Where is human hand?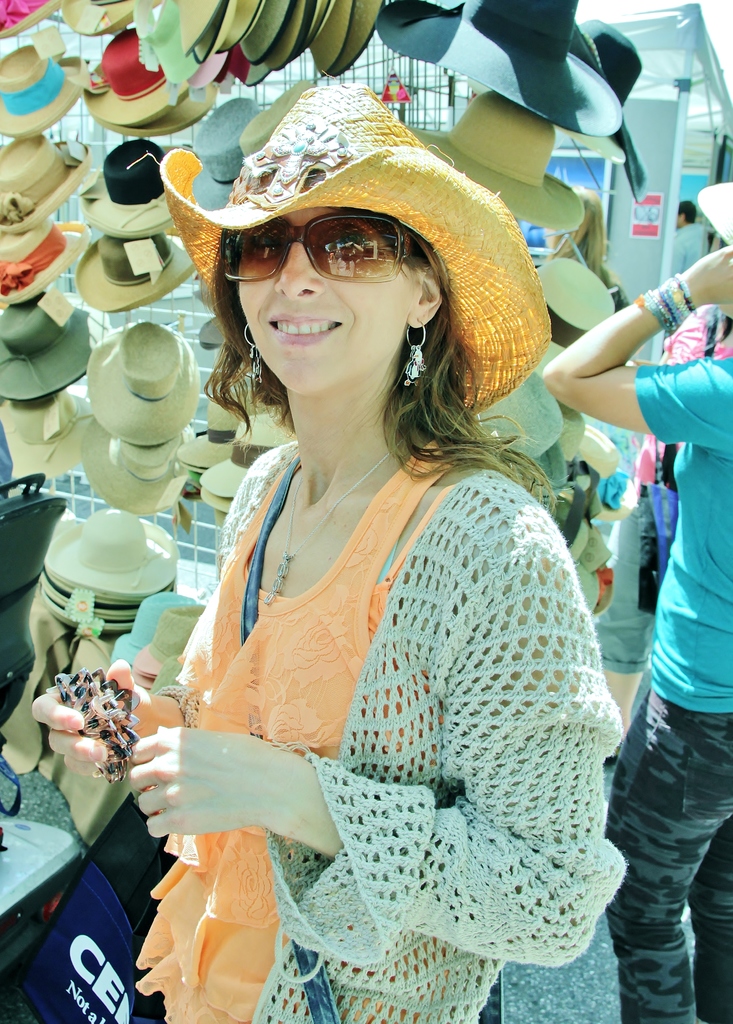
<bbox>112, 727, 324, 856</bbox>.
